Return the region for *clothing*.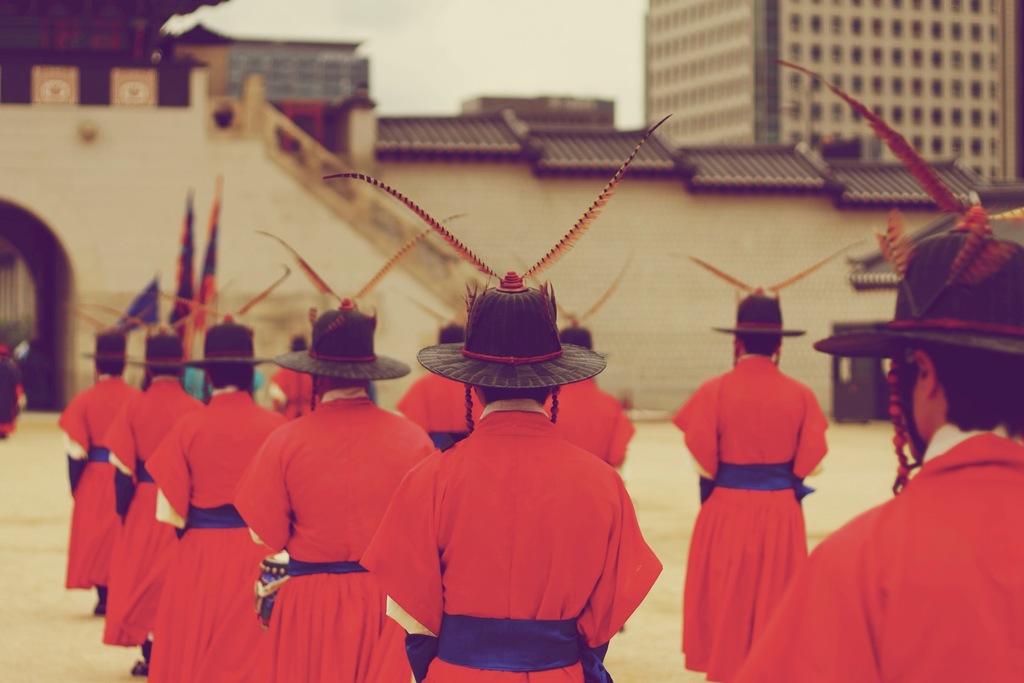
select_region(106, 373, 203, 649).
